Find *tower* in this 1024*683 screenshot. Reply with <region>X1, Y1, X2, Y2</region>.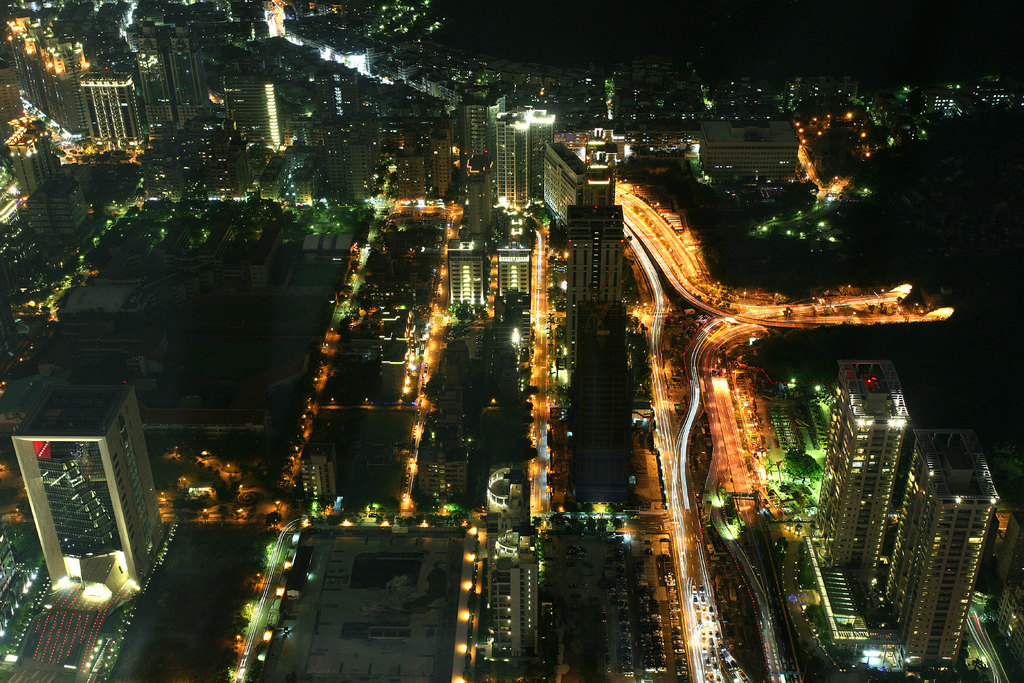
<region>159, 13, 209, 124</region>.
